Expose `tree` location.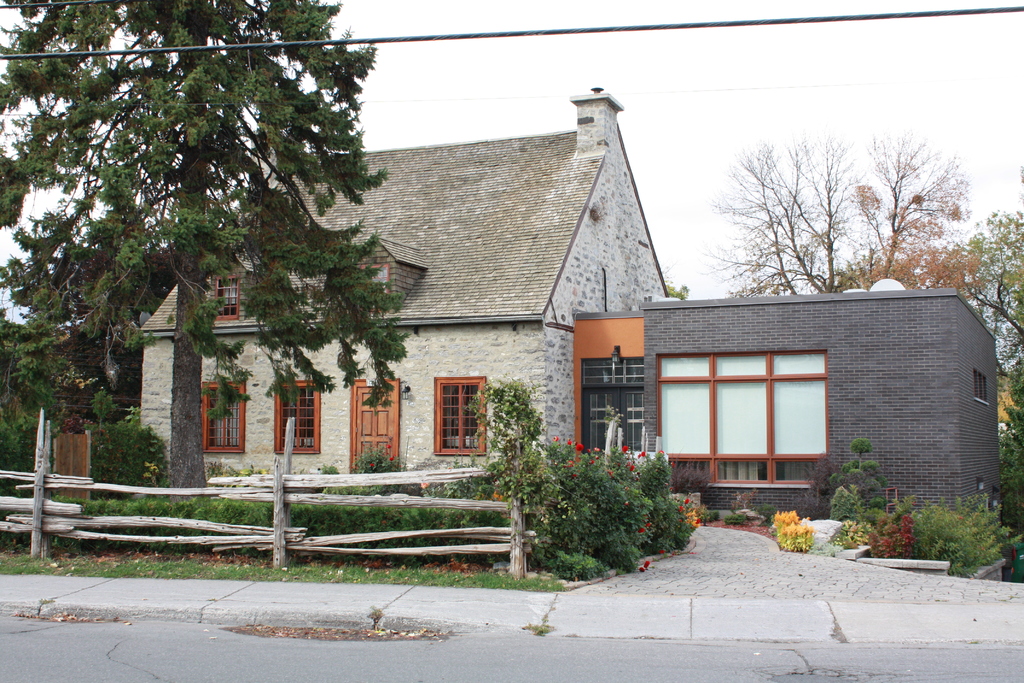
Exposed at locate(34, 13, 403, 477).
